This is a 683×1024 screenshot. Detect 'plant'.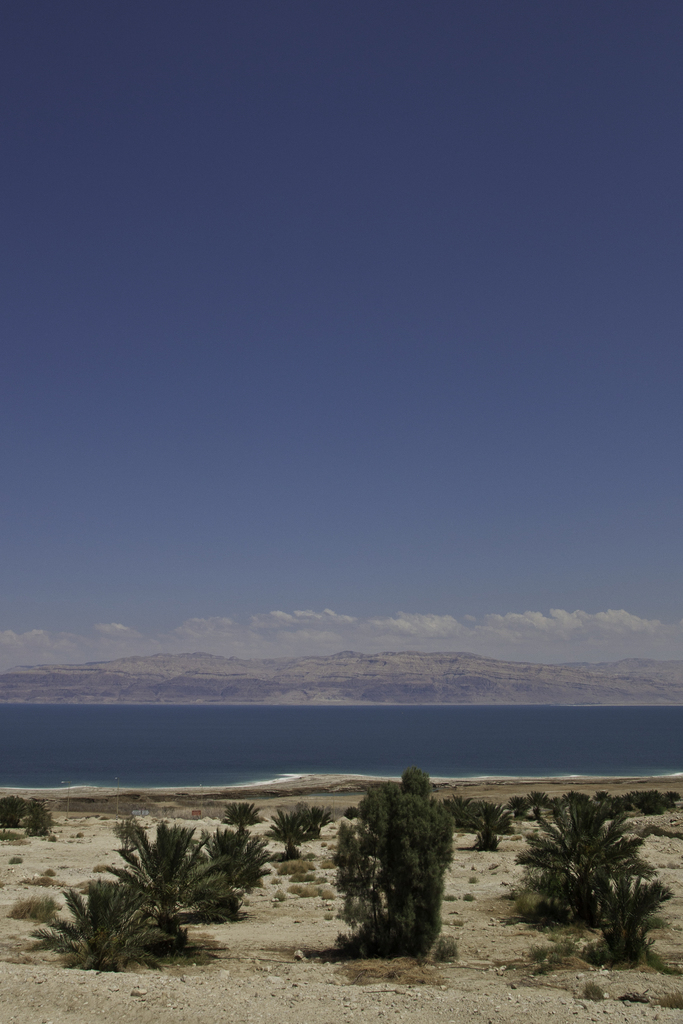
left=22, top=877, right=182, bottom=975.
